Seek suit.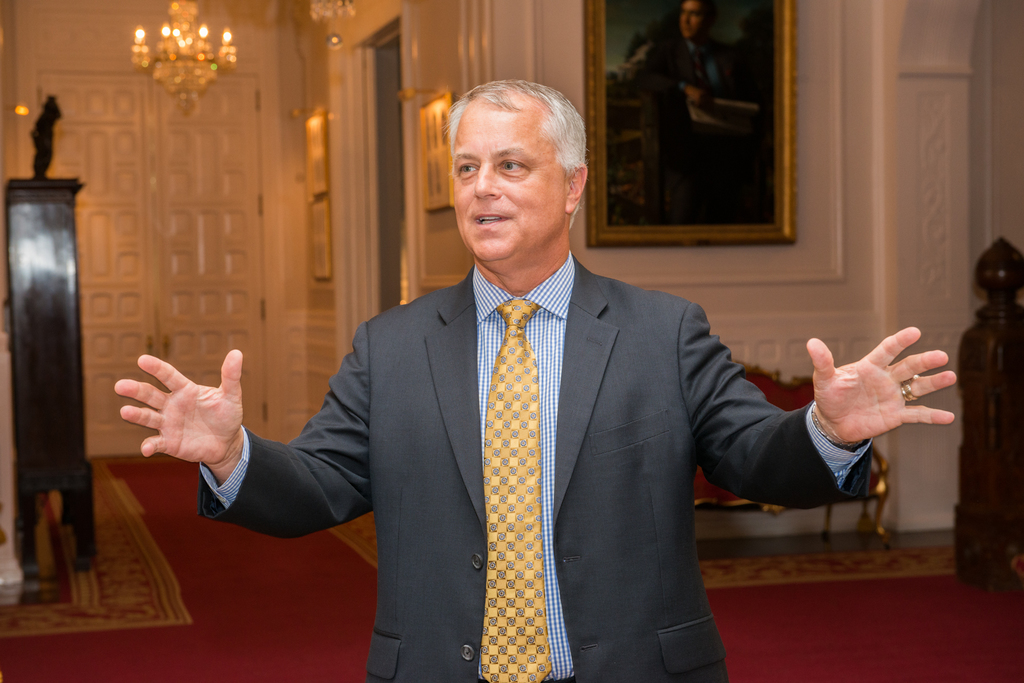
(x1=208, y1=153, x2=849, y2=658).
